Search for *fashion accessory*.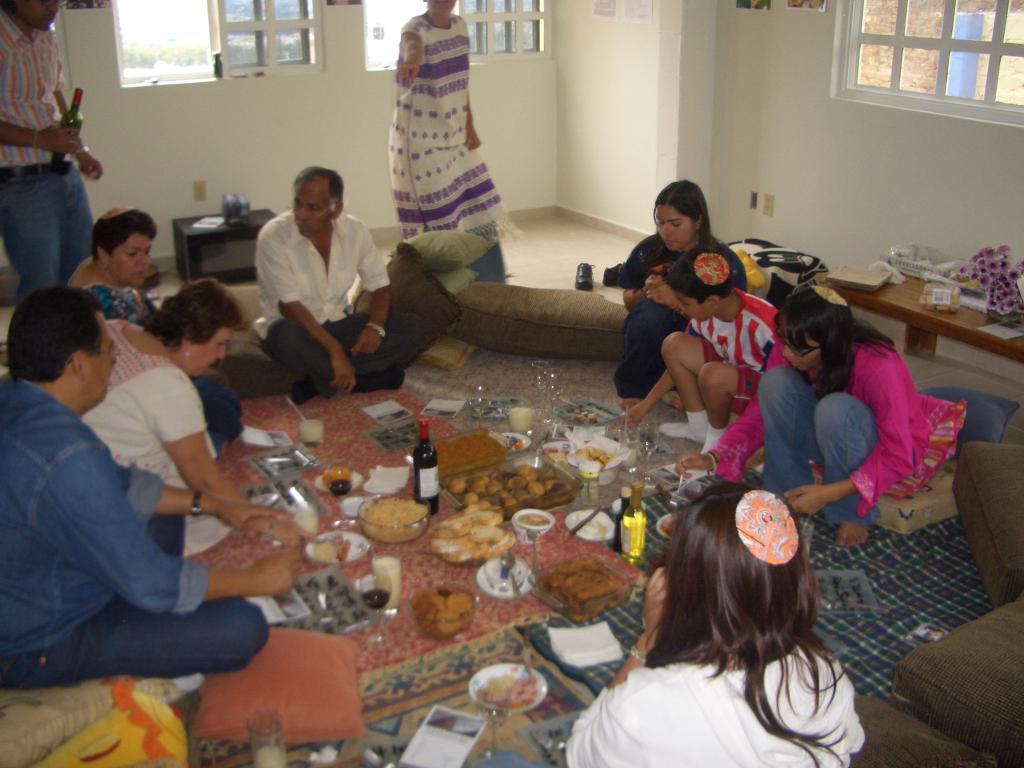
Found at pyautogui.locateOnScreen(0, 163, 71, 170).
